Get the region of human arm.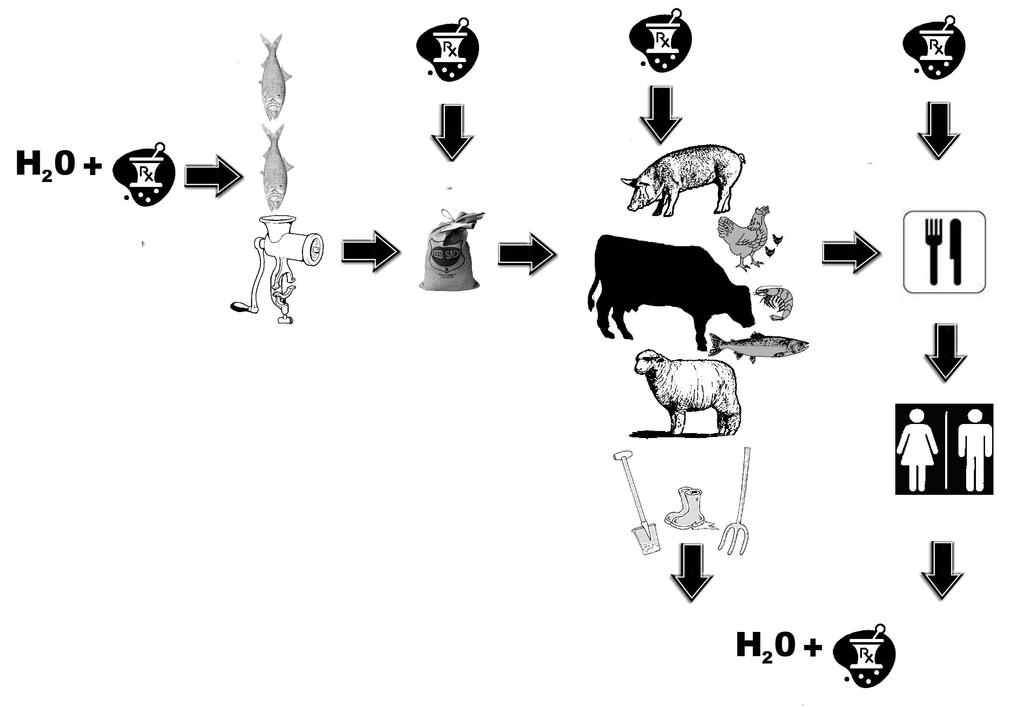
(left=984, top=427, right=995, bottom=460).
